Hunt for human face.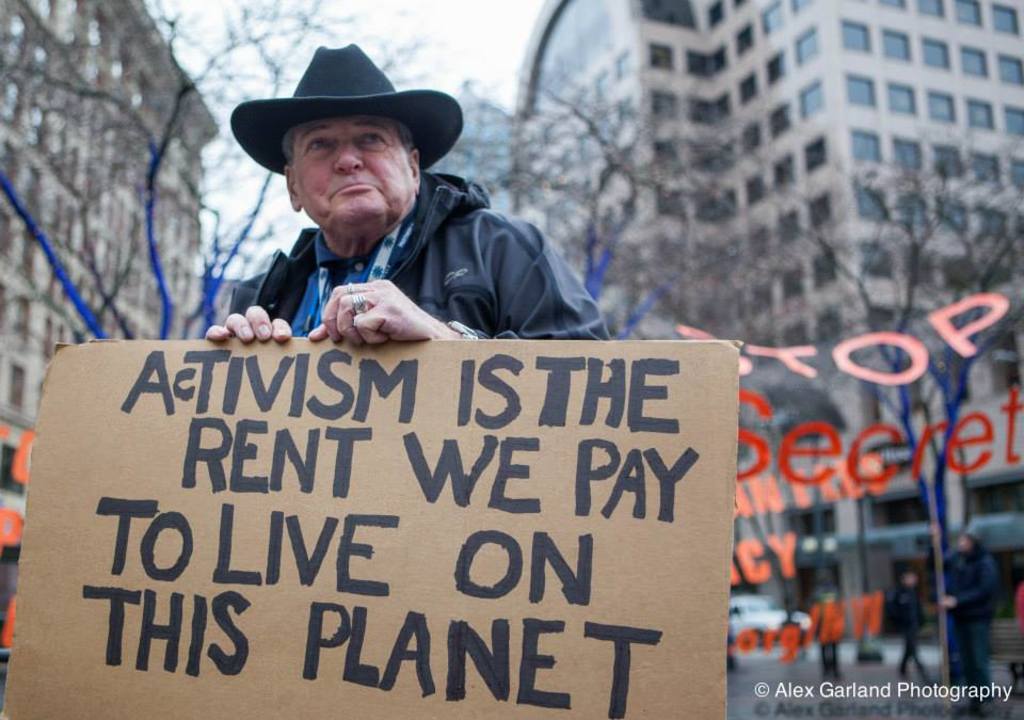
Hunted down at Rect(293, 115, 416, 227).
